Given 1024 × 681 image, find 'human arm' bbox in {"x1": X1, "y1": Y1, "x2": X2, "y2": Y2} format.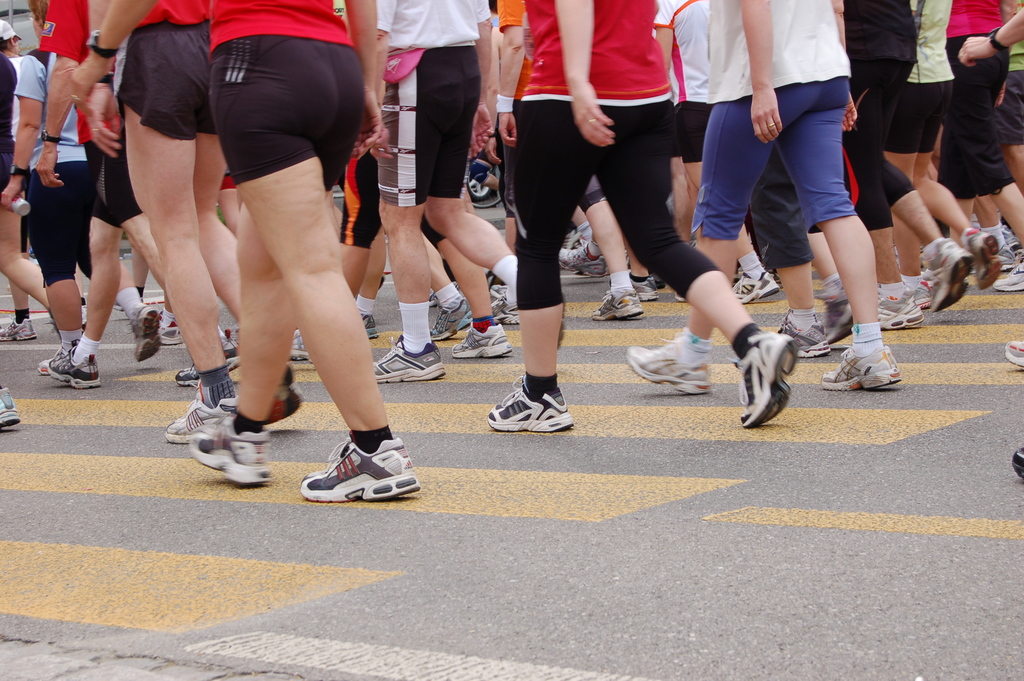
{"x1": 468, "y1": 0, "x2": 490, "y2": 161}.
